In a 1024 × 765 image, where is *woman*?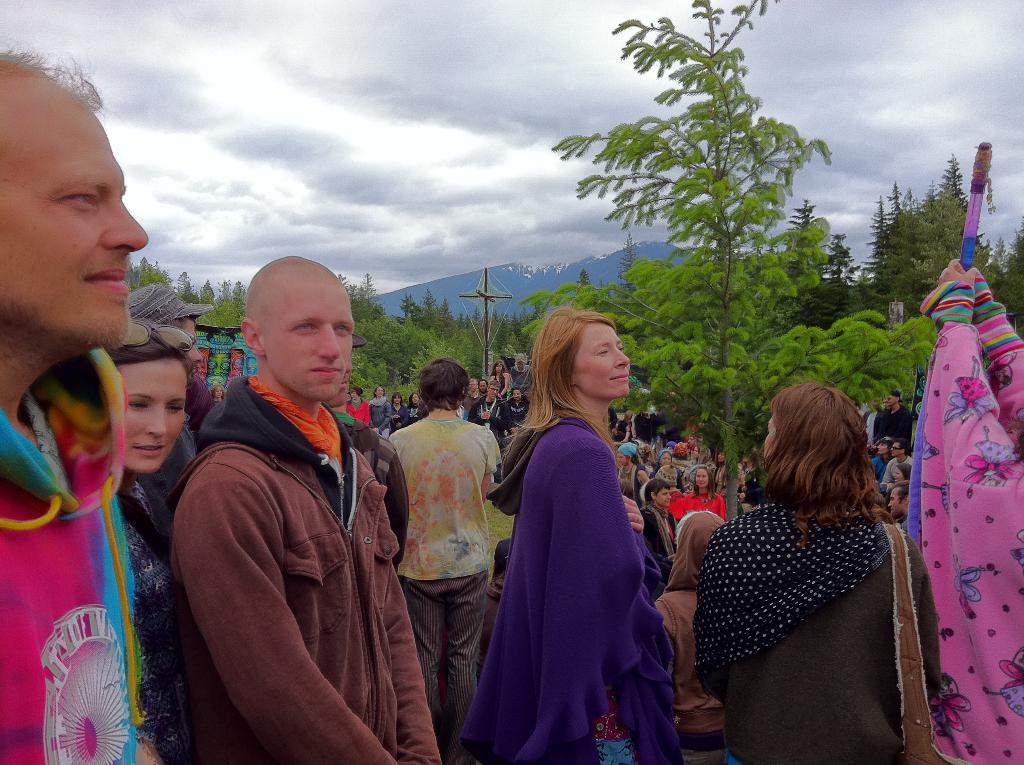
region(364, 382, 388, 435).
